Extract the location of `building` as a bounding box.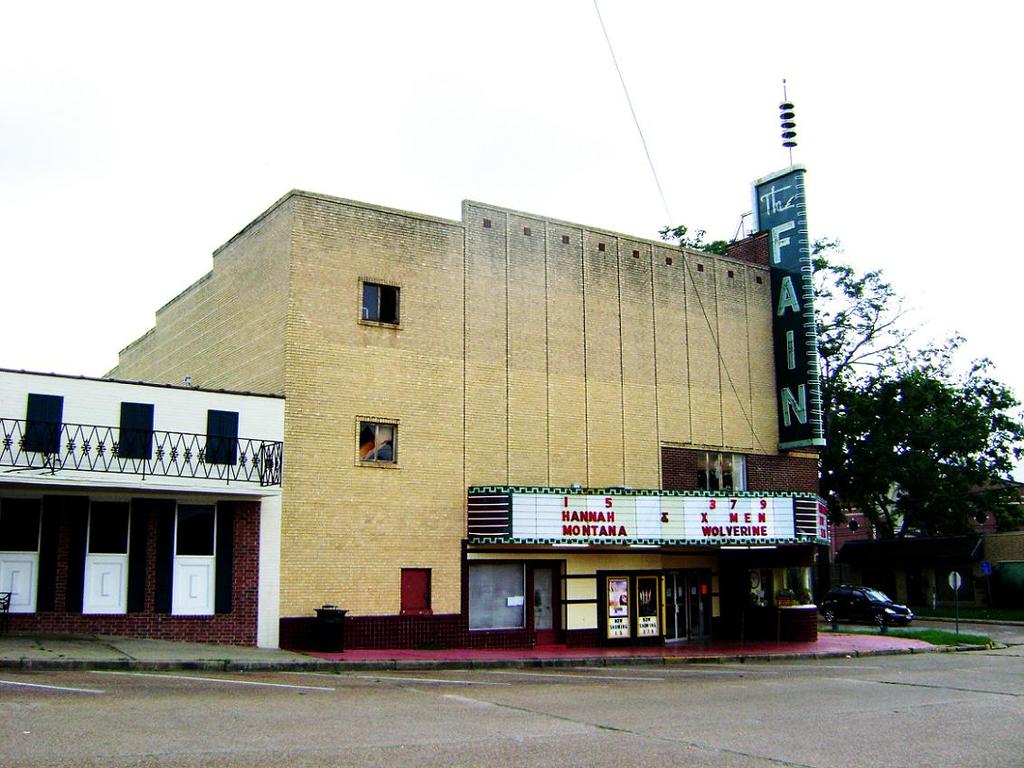
x1=1, y1=368, x2=284, y2=646.
